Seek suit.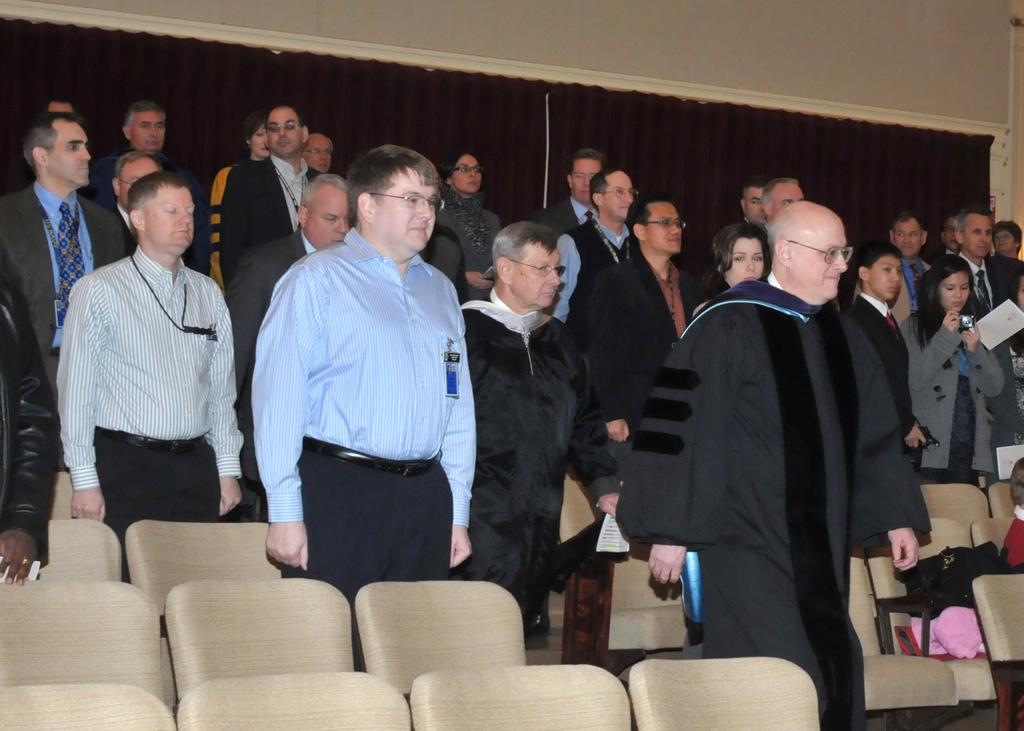
0:178:124:468.
